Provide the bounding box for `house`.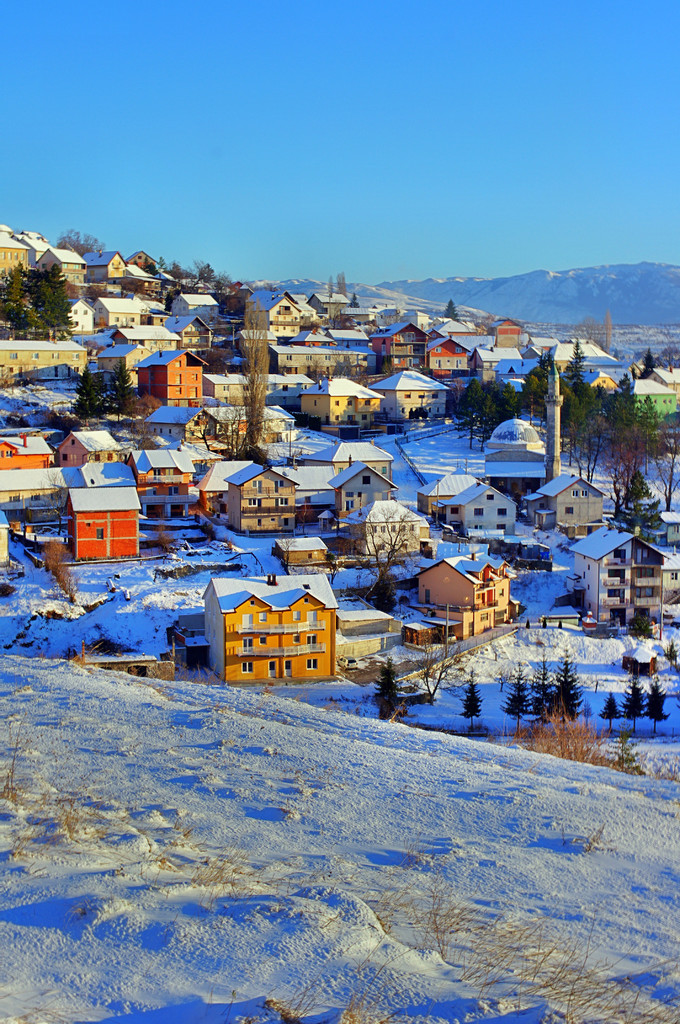
[61, 486, 143, 563].
